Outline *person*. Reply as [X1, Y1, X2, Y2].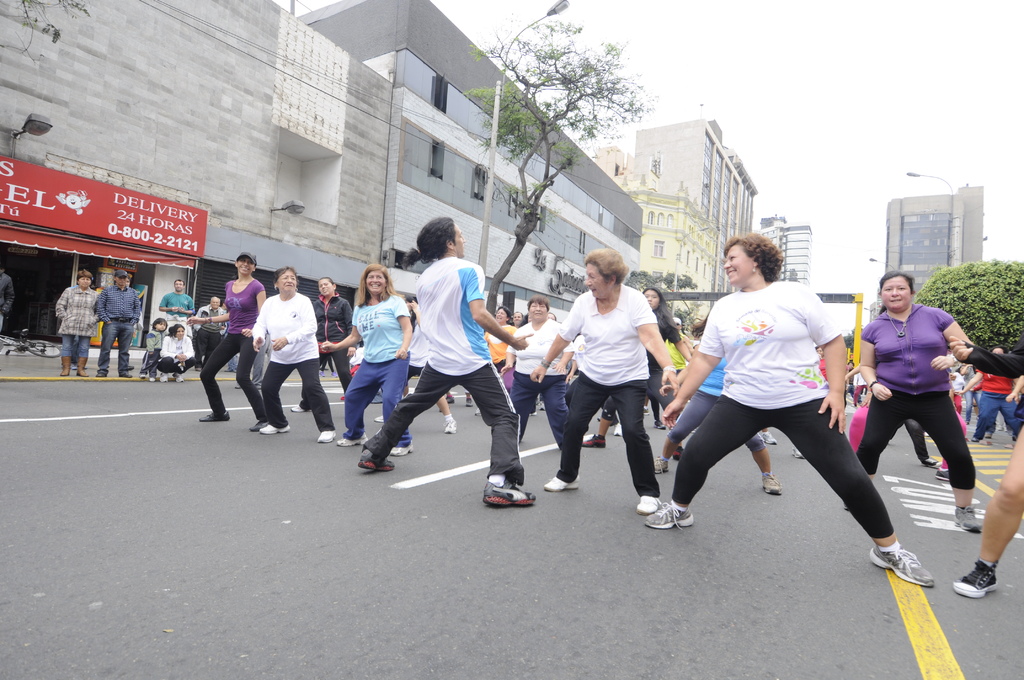
[358, 214, 534, 505].
